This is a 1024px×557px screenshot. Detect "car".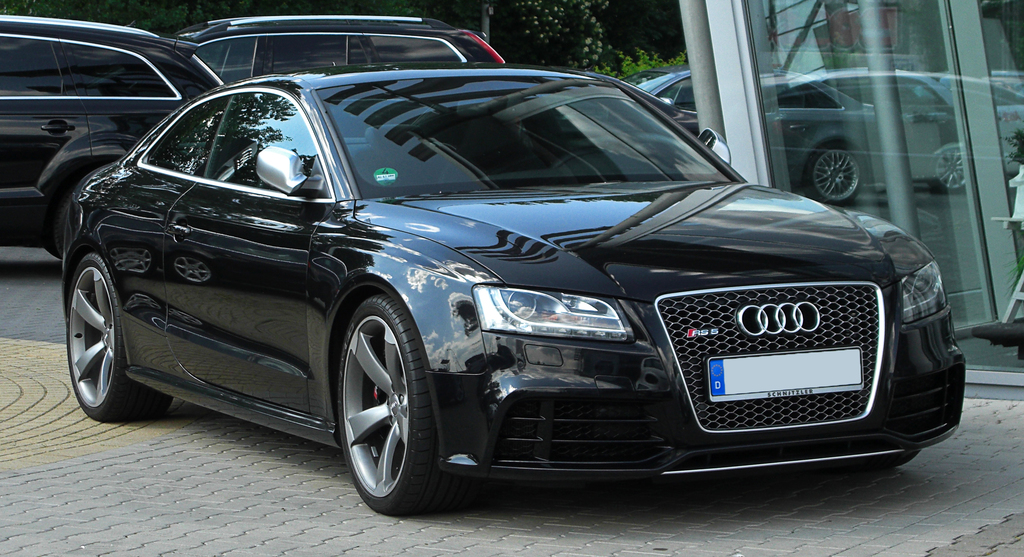
bbox=(826, 64, 1023, 187).
